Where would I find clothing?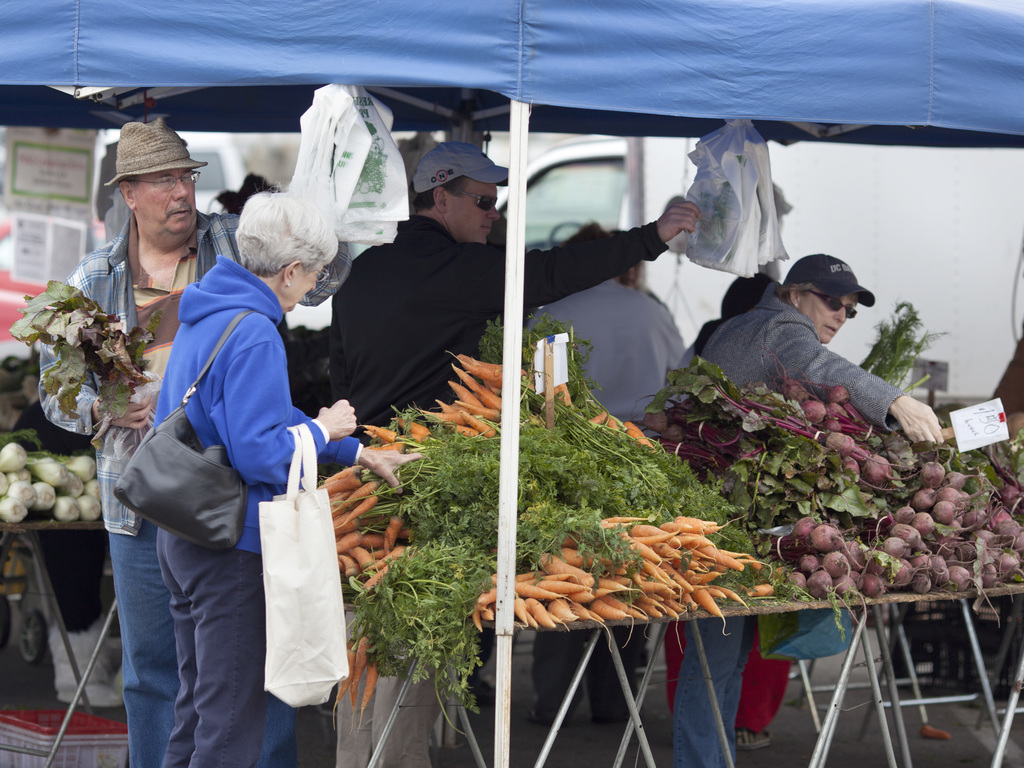
At Rect(157, 256, 364, 767).
